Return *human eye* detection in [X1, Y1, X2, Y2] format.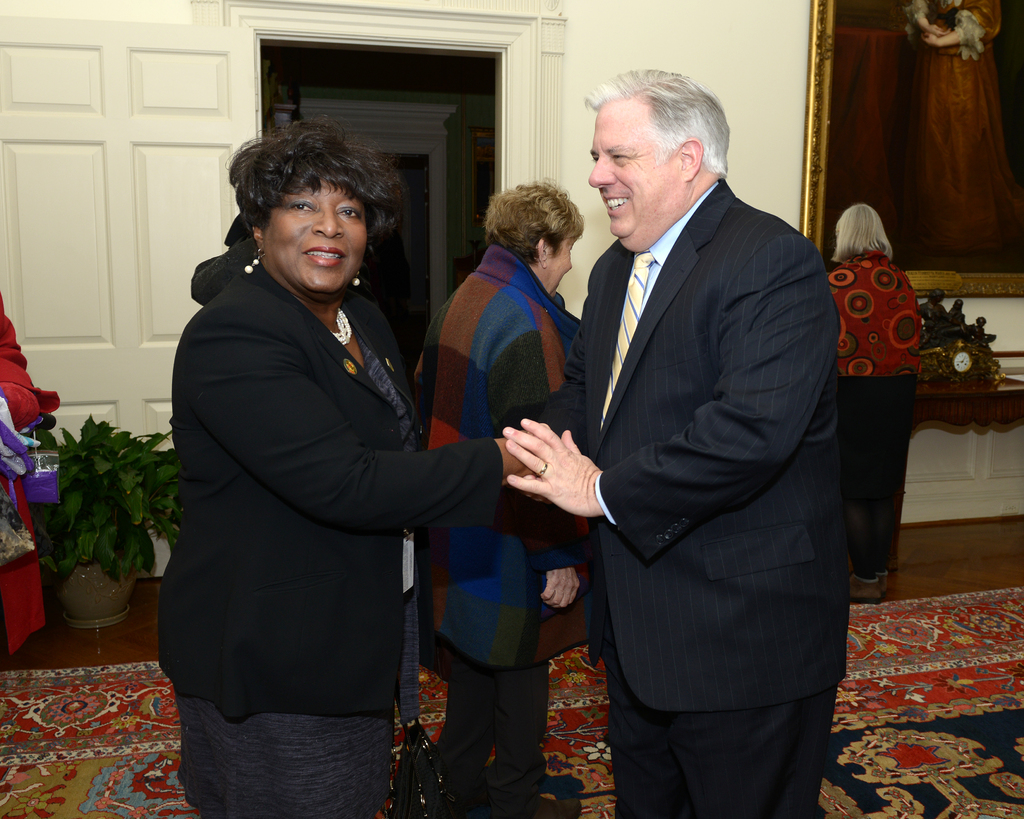
[588, 153, 599, 162].
